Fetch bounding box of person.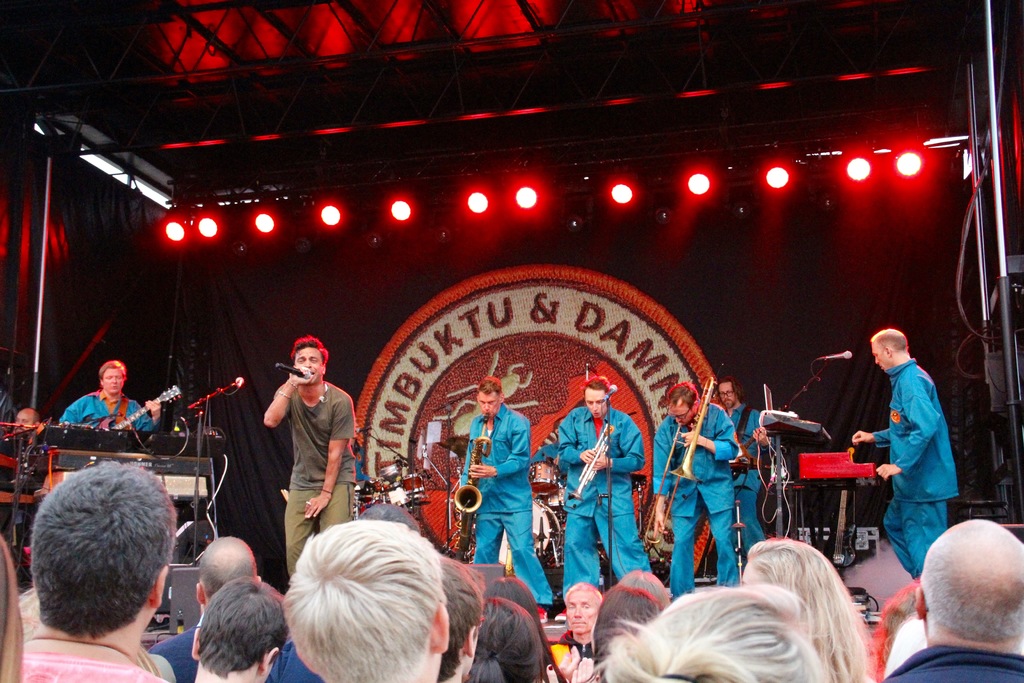
Bbox: x1=19, y1=404, x2=39, y2=427.
